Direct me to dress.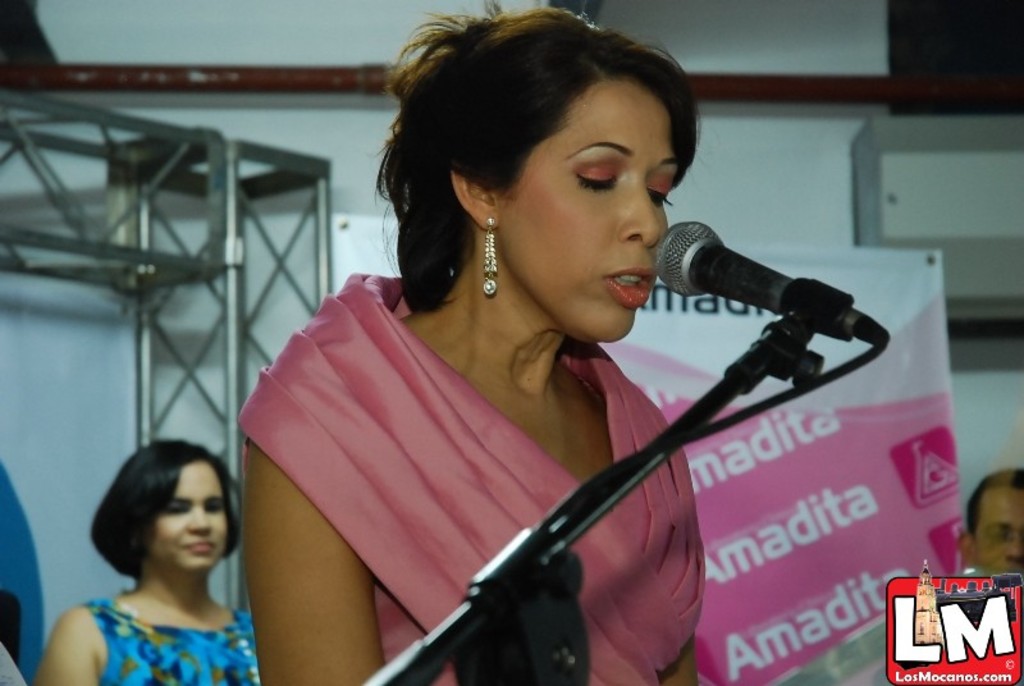
Direction: [x1=237, y1=271, x2=710, y2=685].
